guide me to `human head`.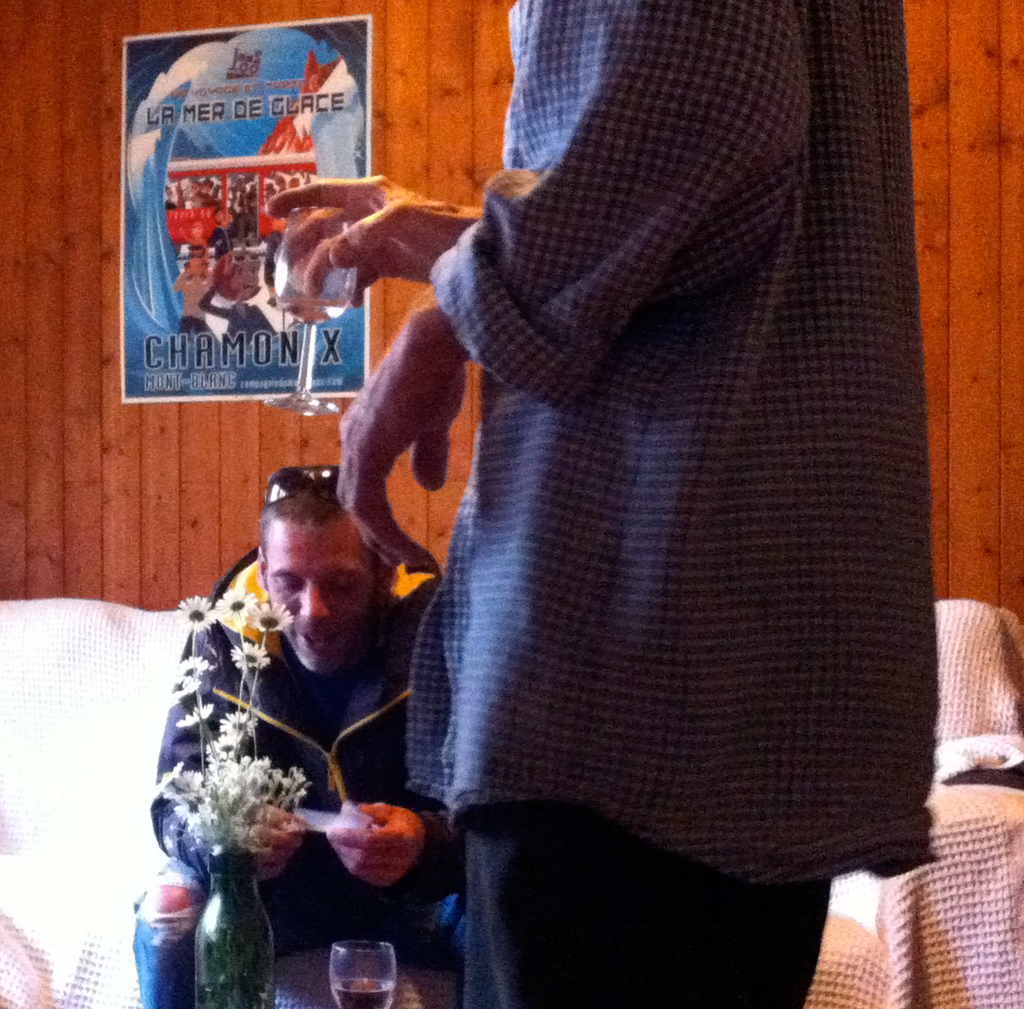
Guidance: BBox(229, 475, 397, 686).
